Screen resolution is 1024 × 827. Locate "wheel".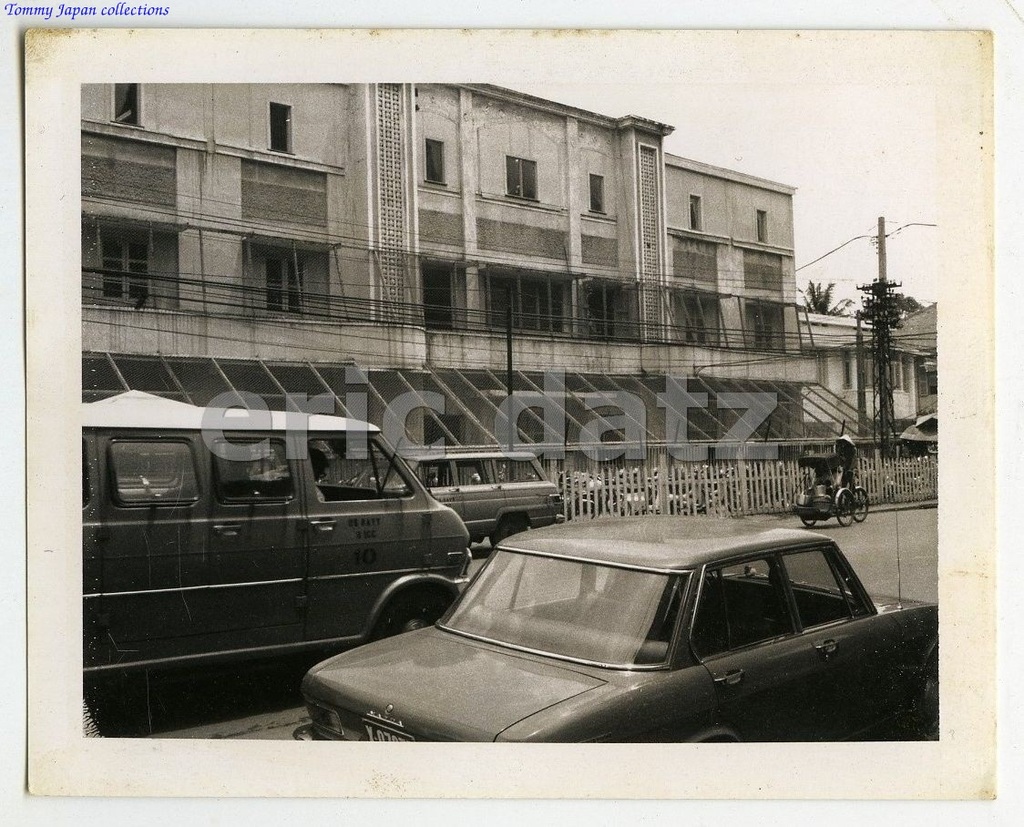
{"x1": 494, "y1": 516, "x2": 527, "y2": 539}.
